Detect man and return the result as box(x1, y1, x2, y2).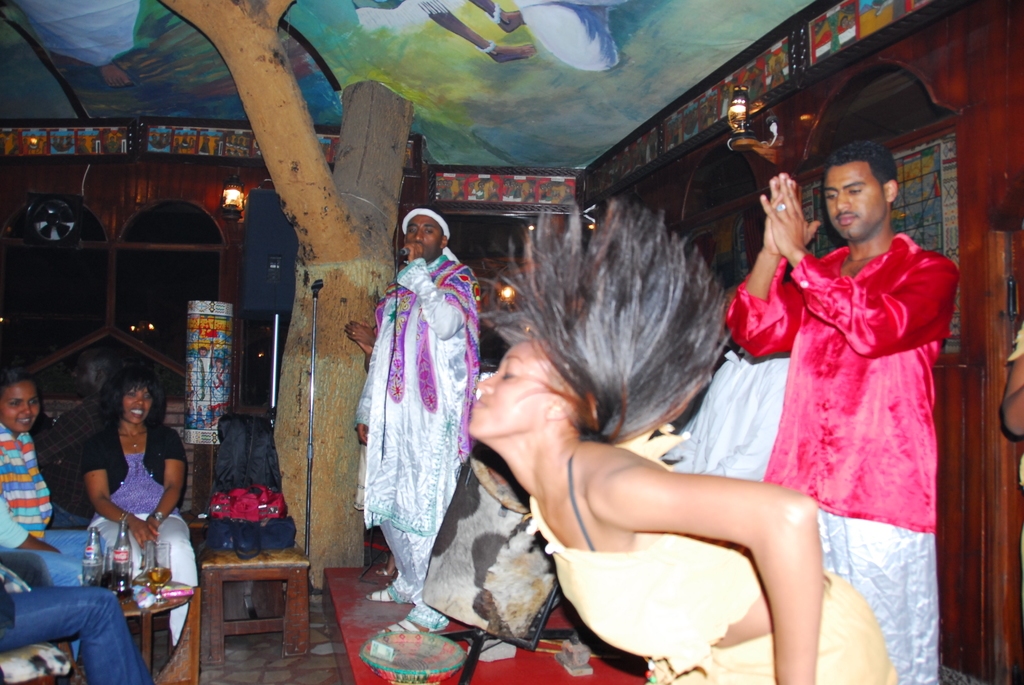
box(714, 132, 958, 649).
